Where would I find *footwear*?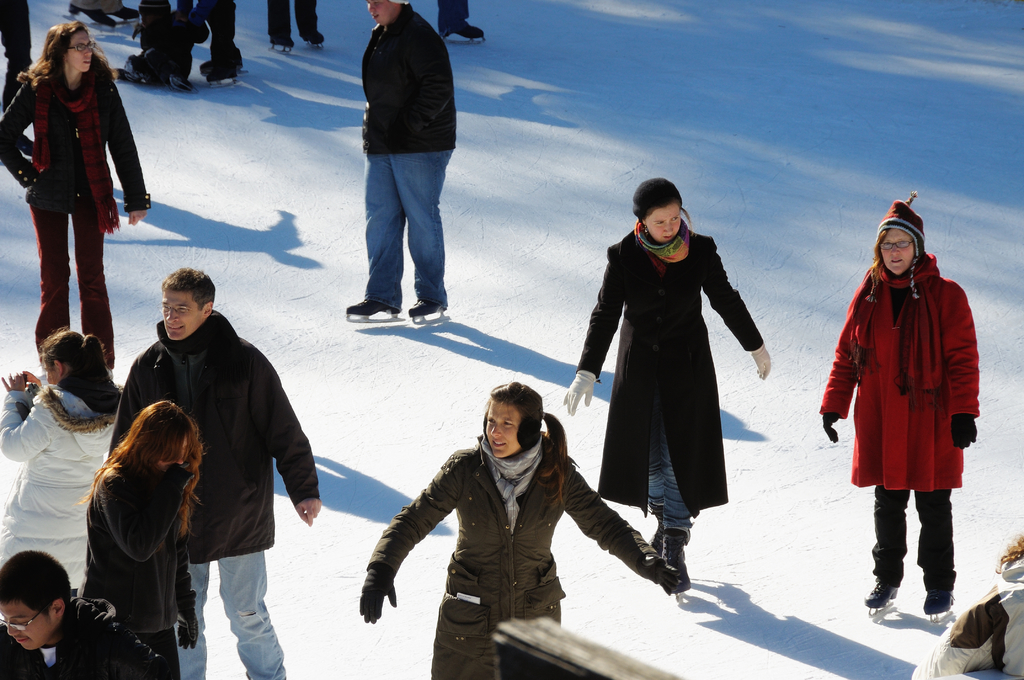
At detection(340, 295, 399, 318).
